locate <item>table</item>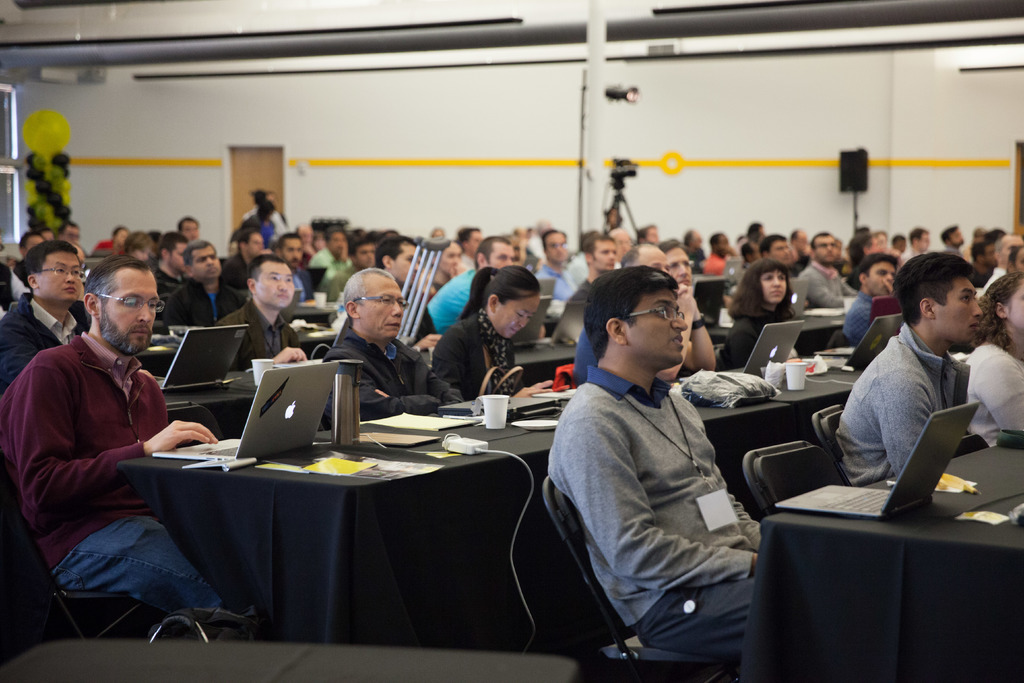
(757,444,1023,682)
